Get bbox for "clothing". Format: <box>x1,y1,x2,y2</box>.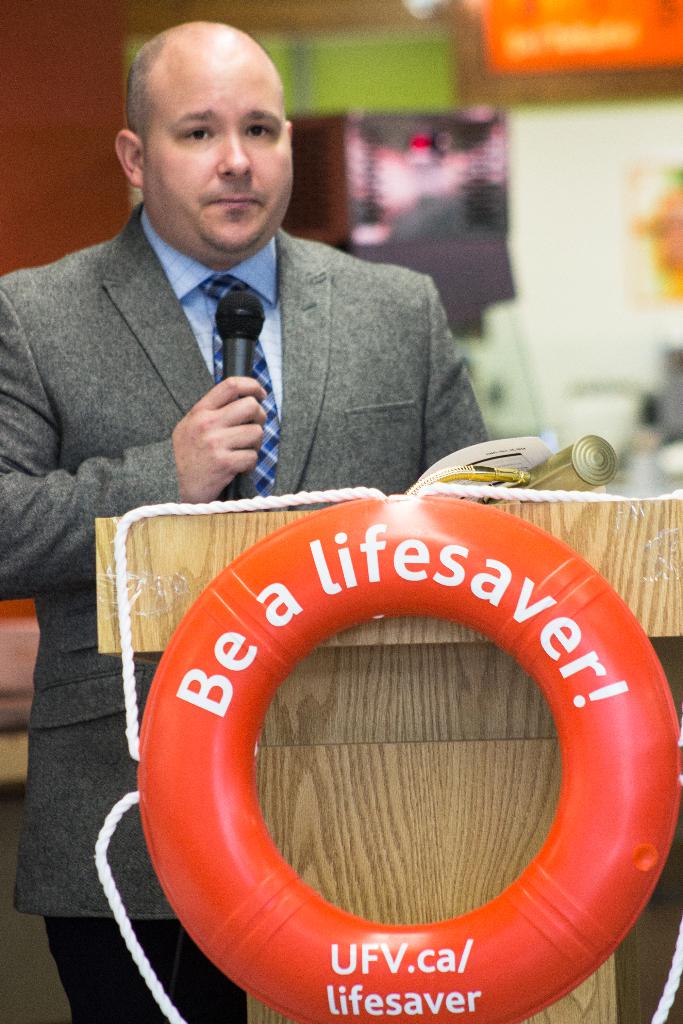
<box>0,196,496,1023</box>.
